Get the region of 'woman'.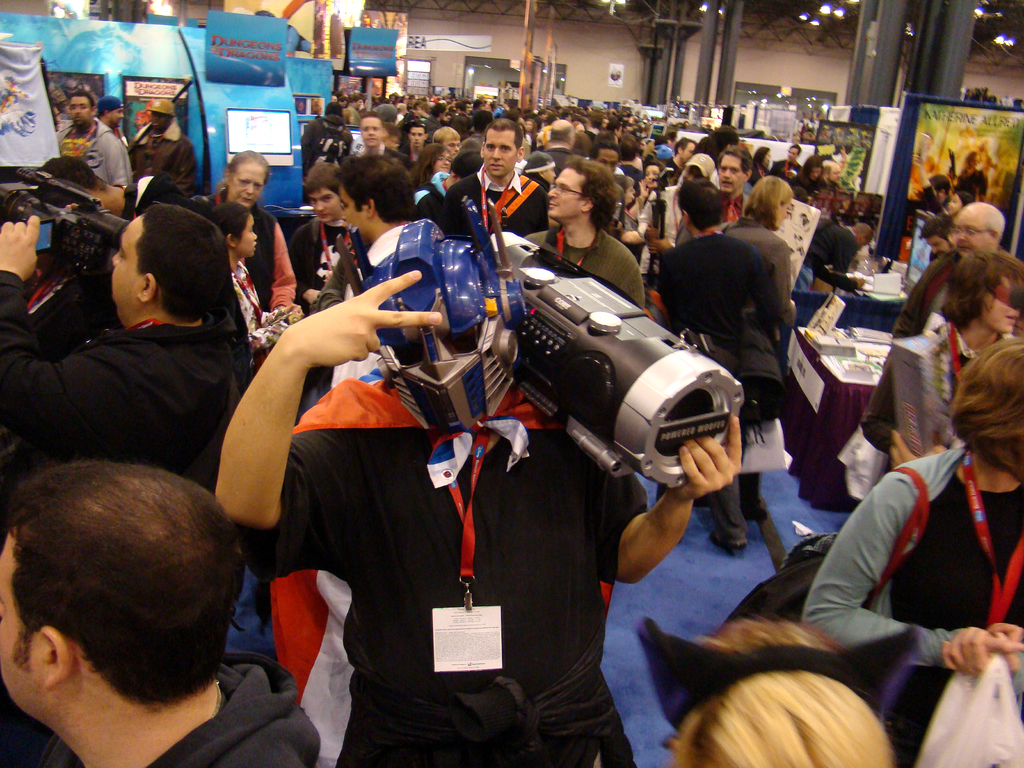
(x1=208, y1=204, x2=299, y2=361).
